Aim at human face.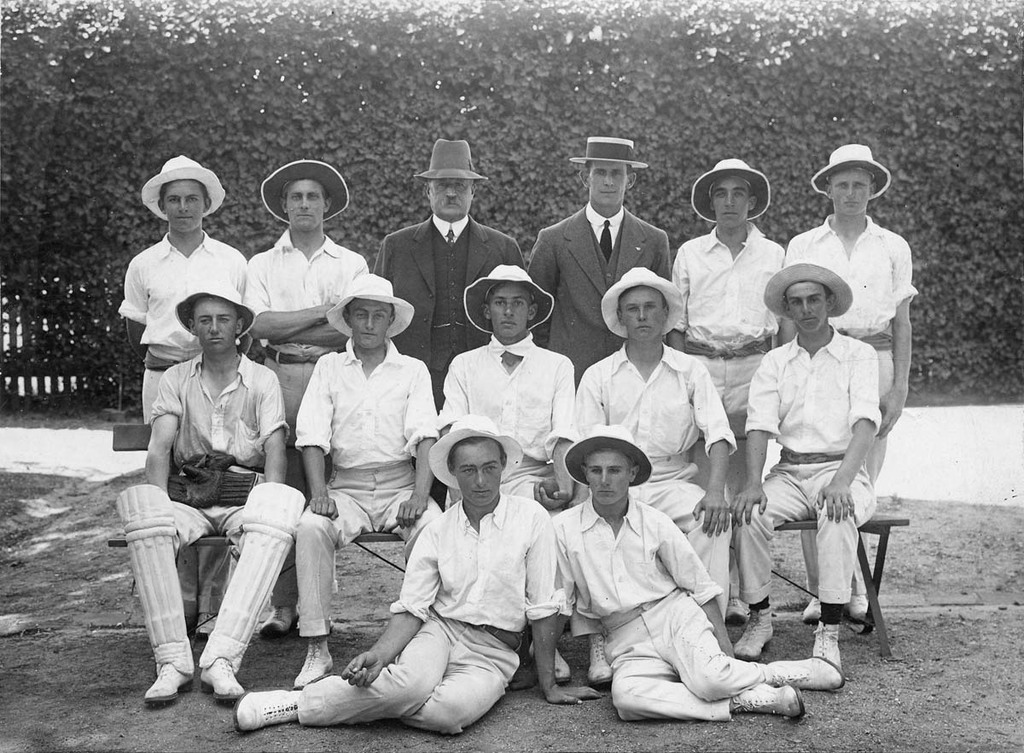
Aimed at crop(831, 169, 874, 213).
